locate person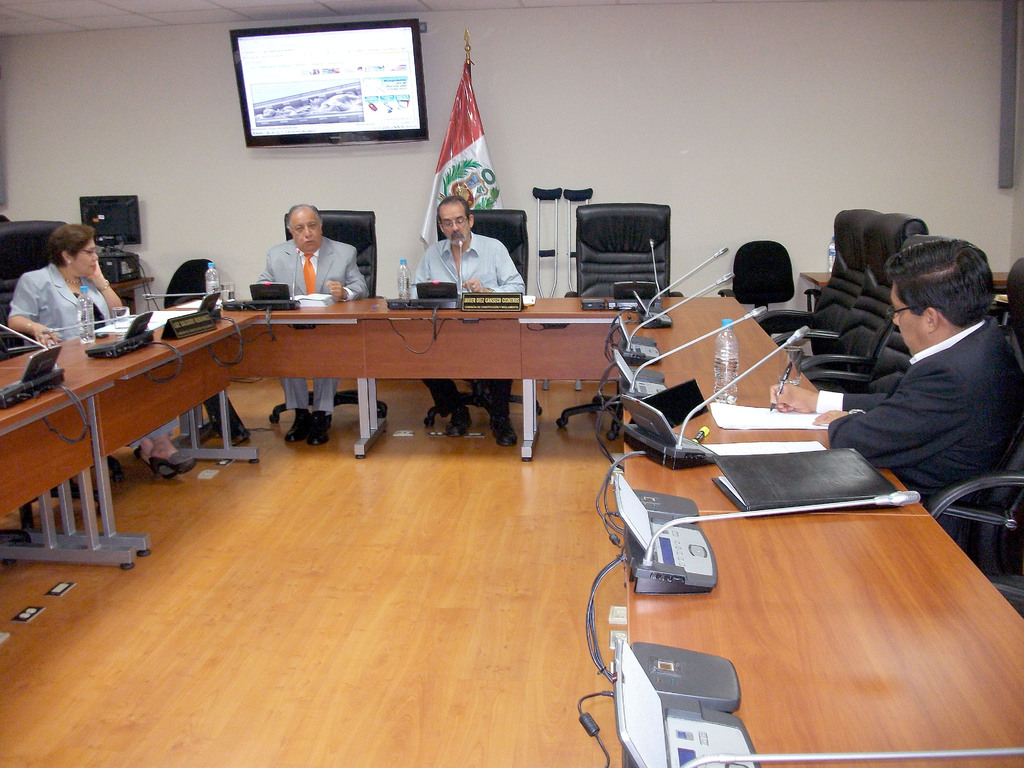
403:198:522:444
